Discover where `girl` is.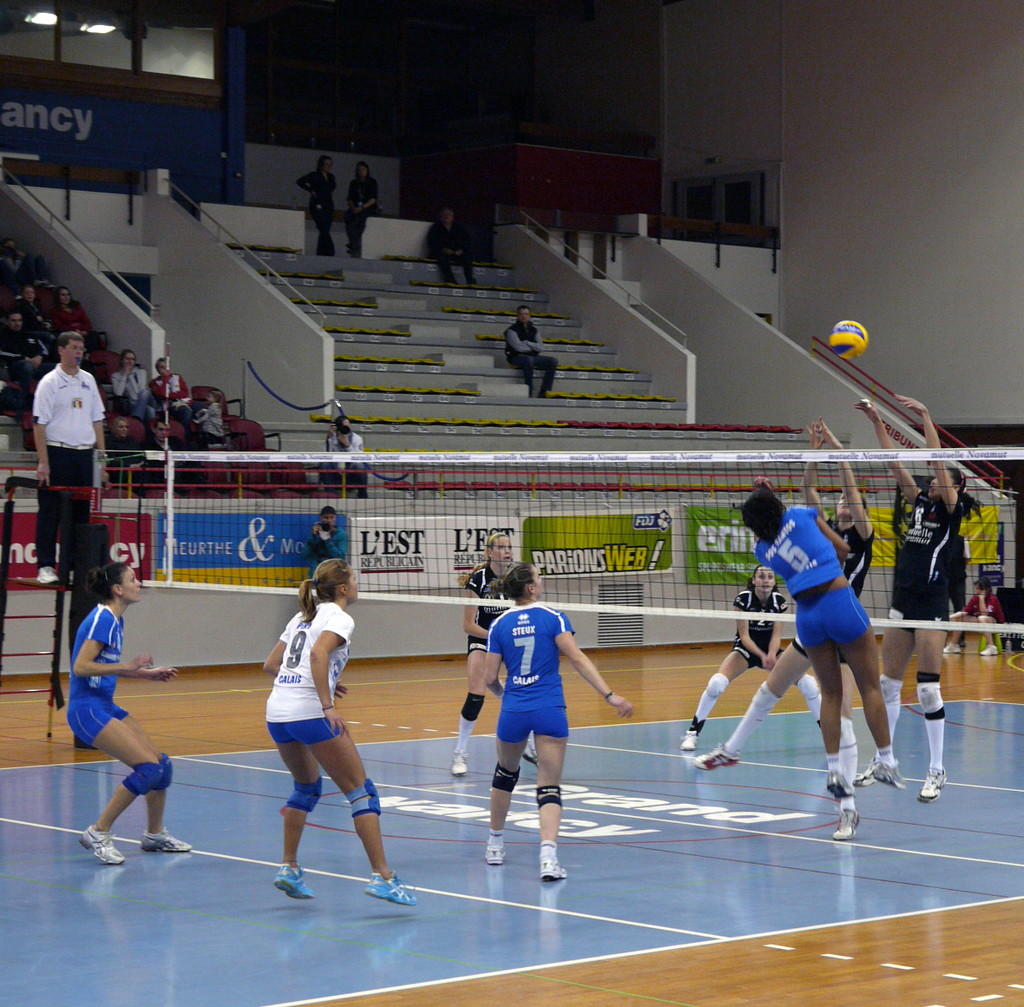
Discovered at <bbox>679, 557, 826, 748</bbox>.
